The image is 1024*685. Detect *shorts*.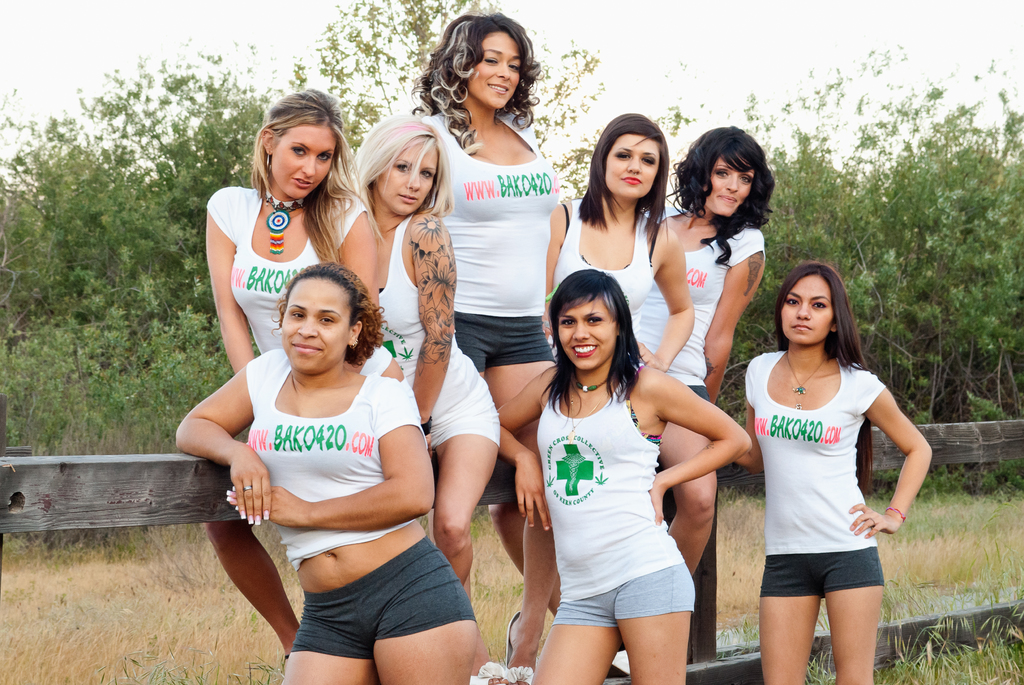
Detection: <region>760, 557, 886, 598</region>.
